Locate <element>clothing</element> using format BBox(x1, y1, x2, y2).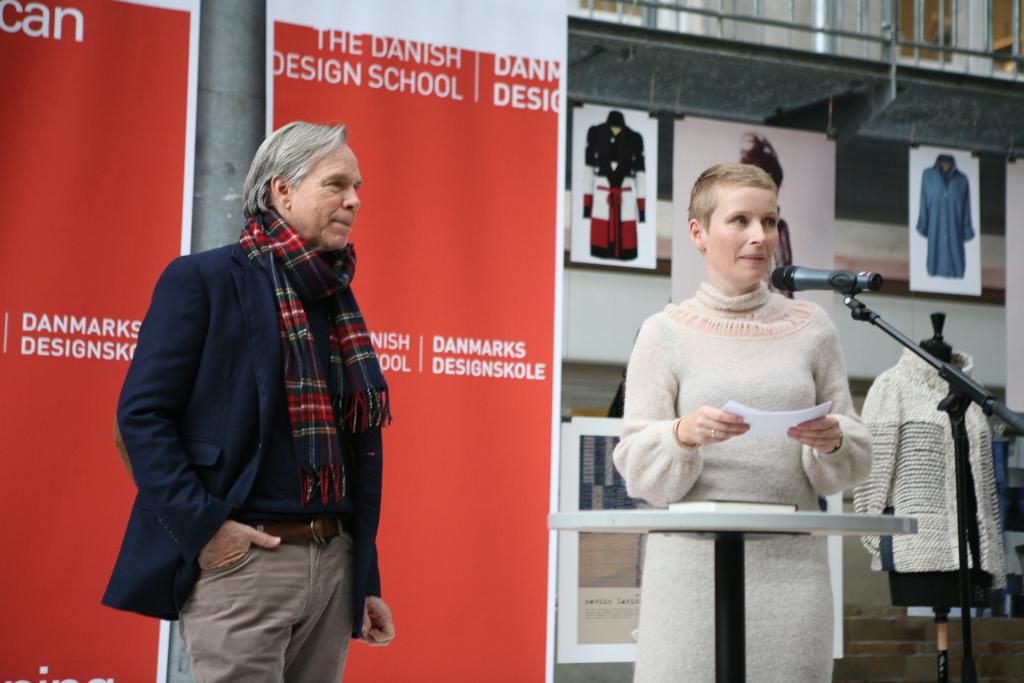
BBox(581, 122, 646, 261).
